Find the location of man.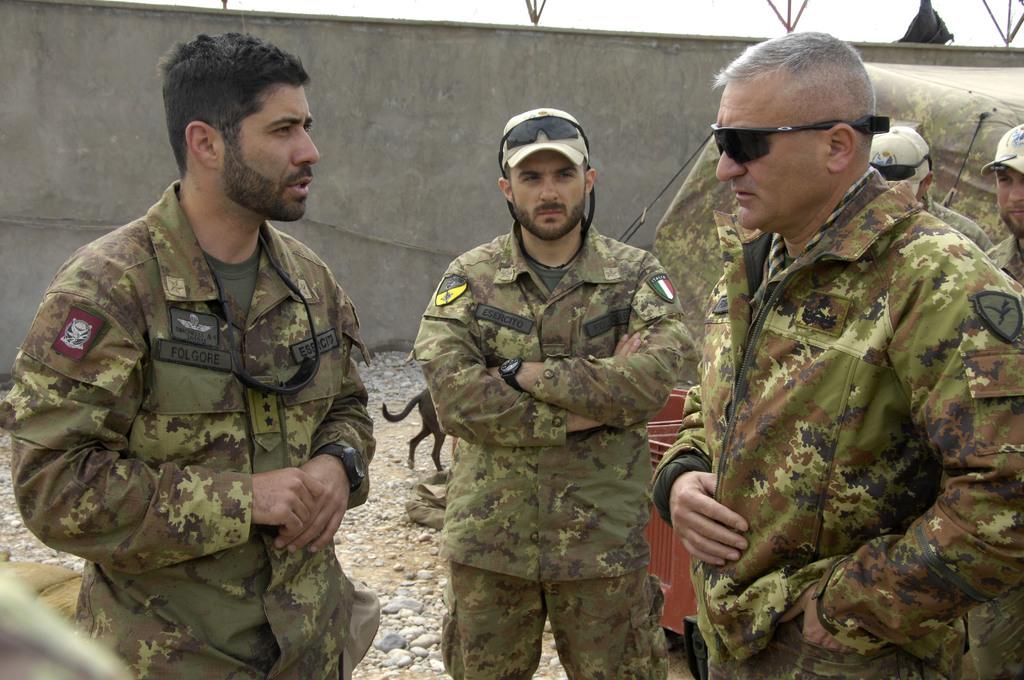
Location: x1=654 y1=30 x2=1014 y2=679.
